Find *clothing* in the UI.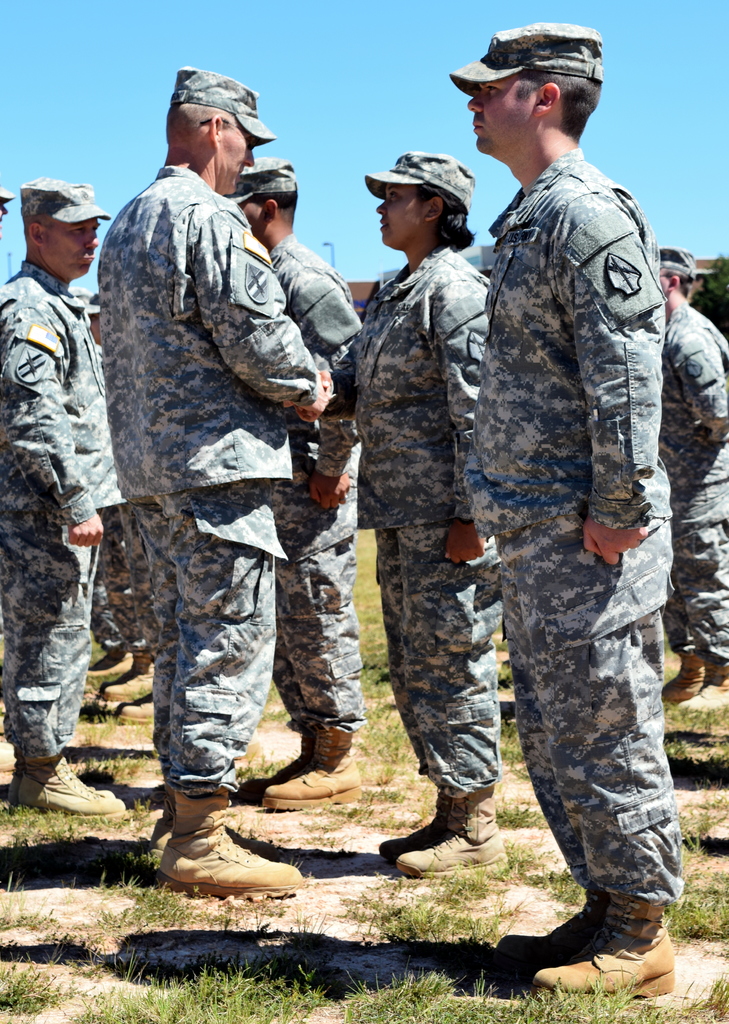
UI element at {"left": 656, "top": 306, "right": 728, "bottom": 654}.
